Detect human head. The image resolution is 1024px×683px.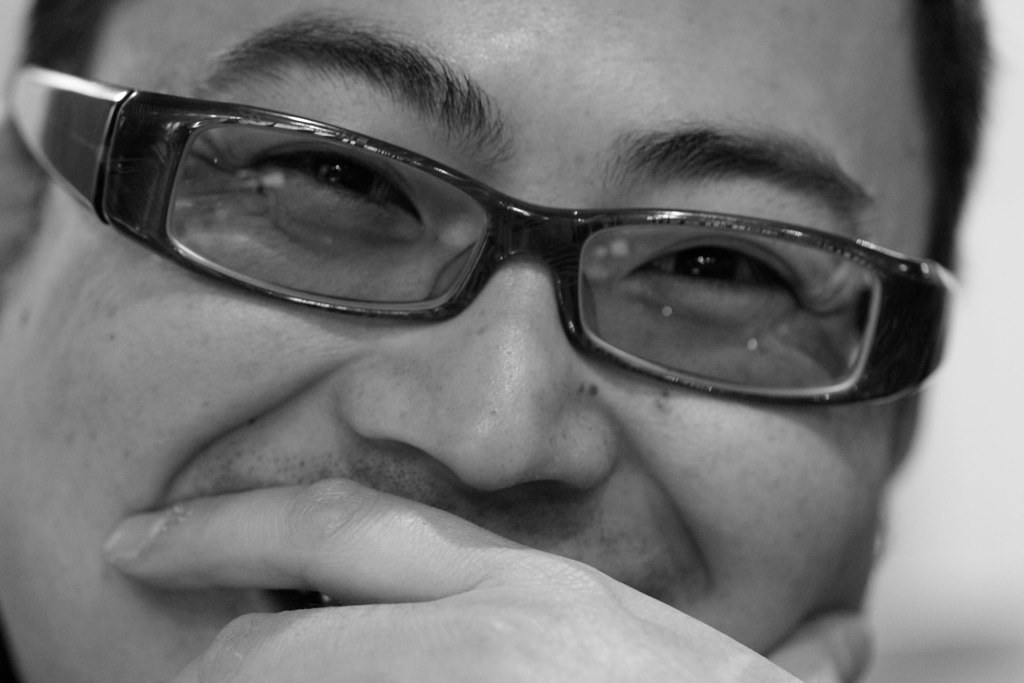
[0,0,1004,682].
